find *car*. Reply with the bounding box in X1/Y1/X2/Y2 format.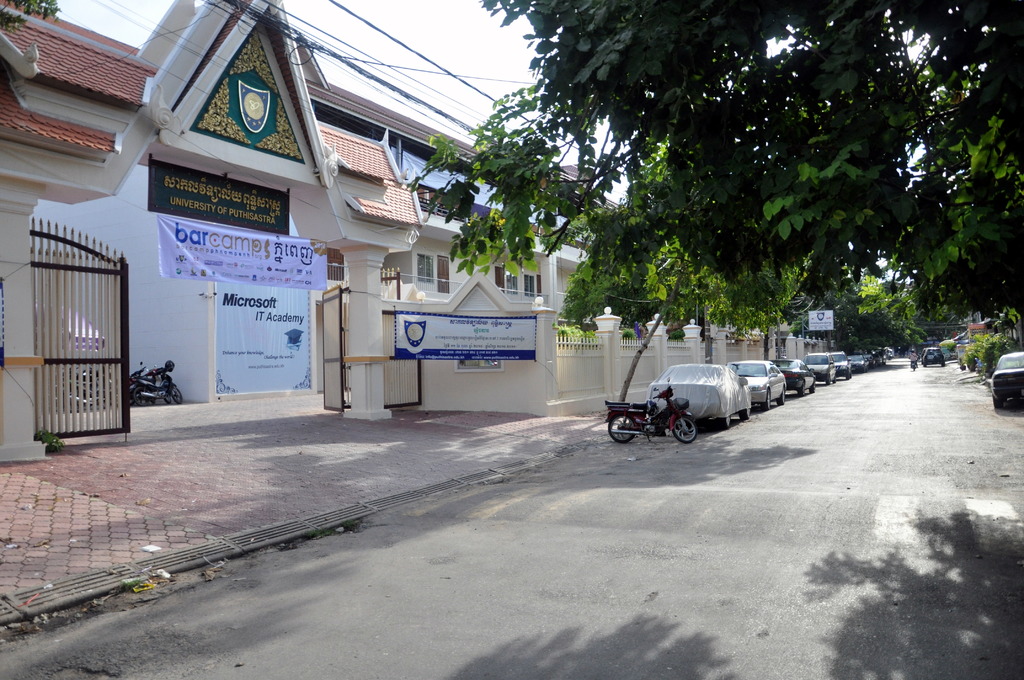
648/362/751/428.
